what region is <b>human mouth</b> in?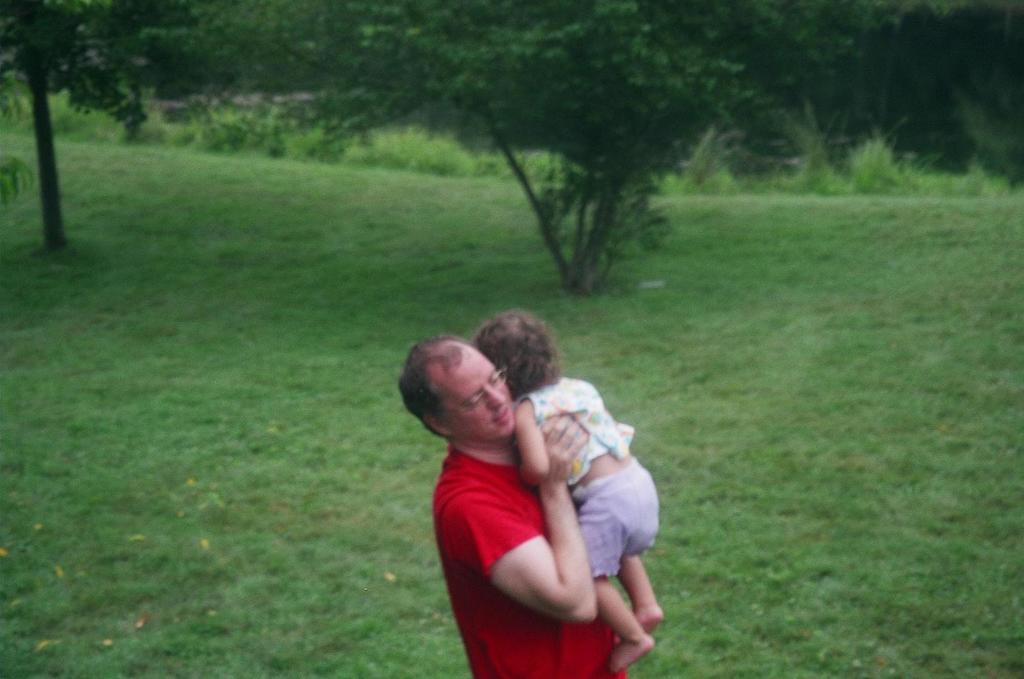
(x1=492, y1=408, x2=510, y2=422).
